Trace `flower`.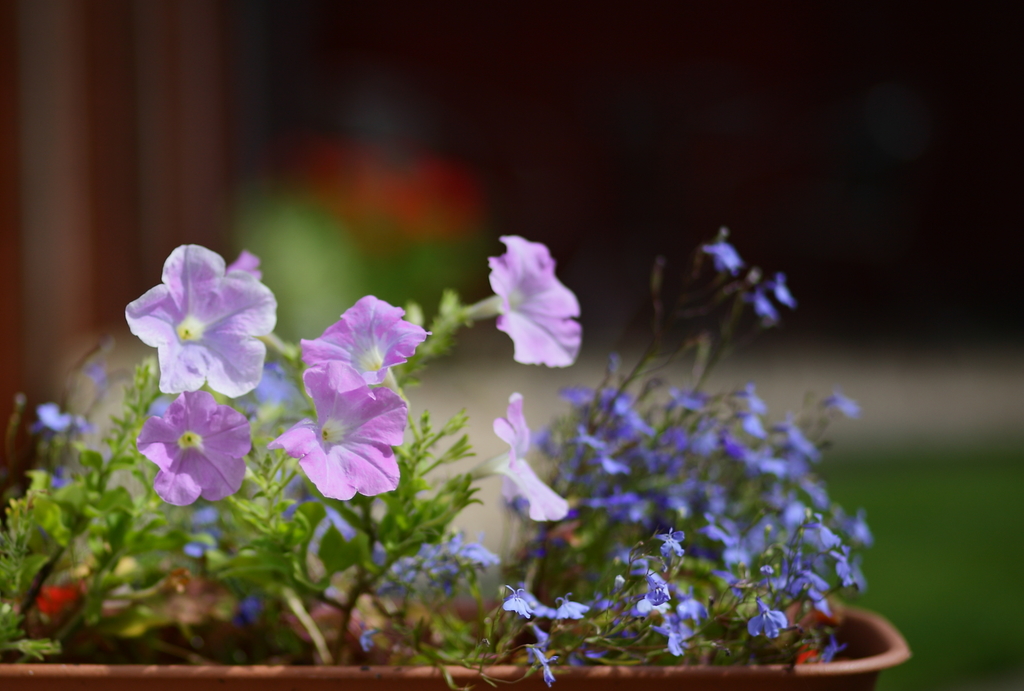
Traced to locate(296, 294, 429, 392).
